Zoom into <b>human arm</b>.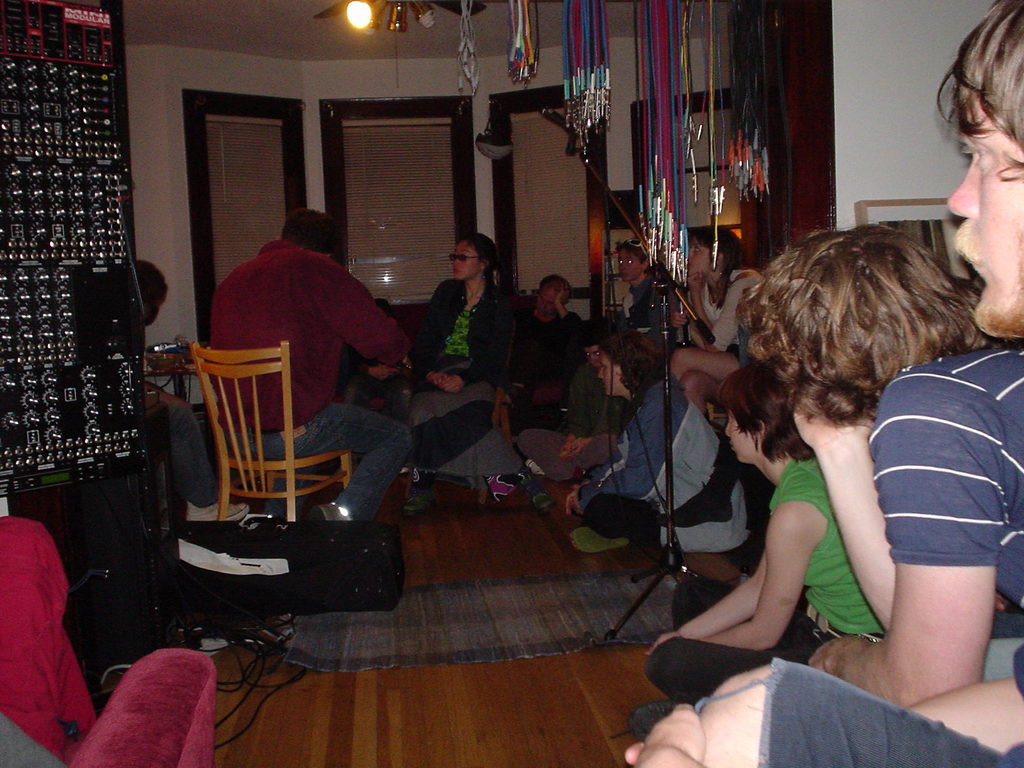
Zoom target: [412,279,454,385].
